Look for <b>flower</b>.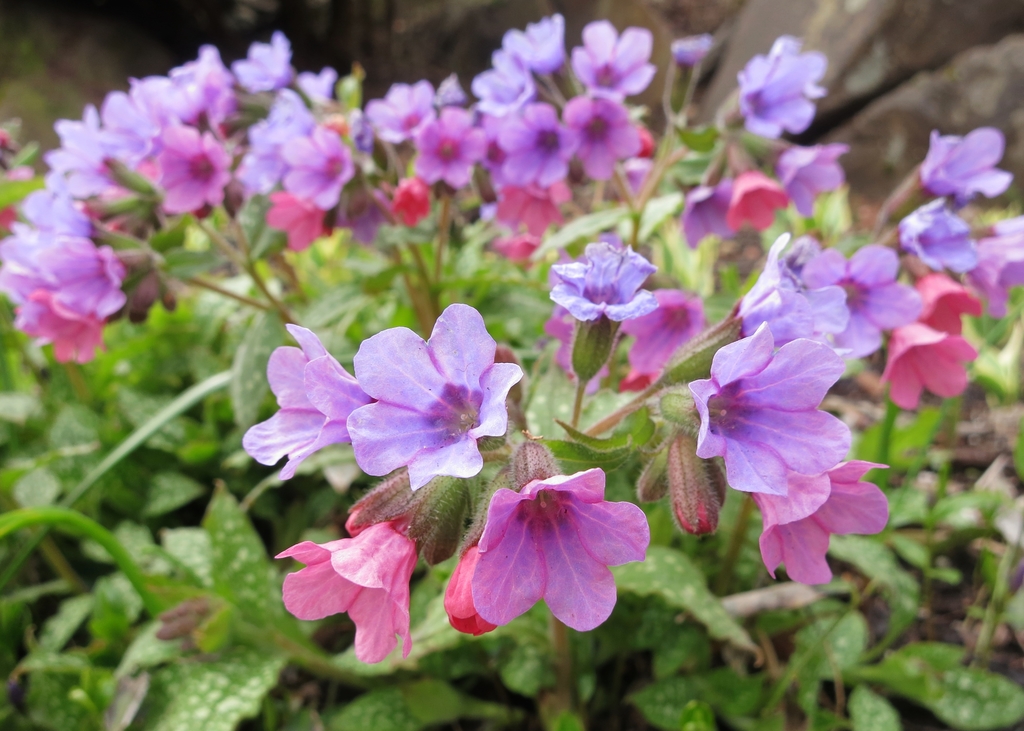
Found: 683:184:730:245.
